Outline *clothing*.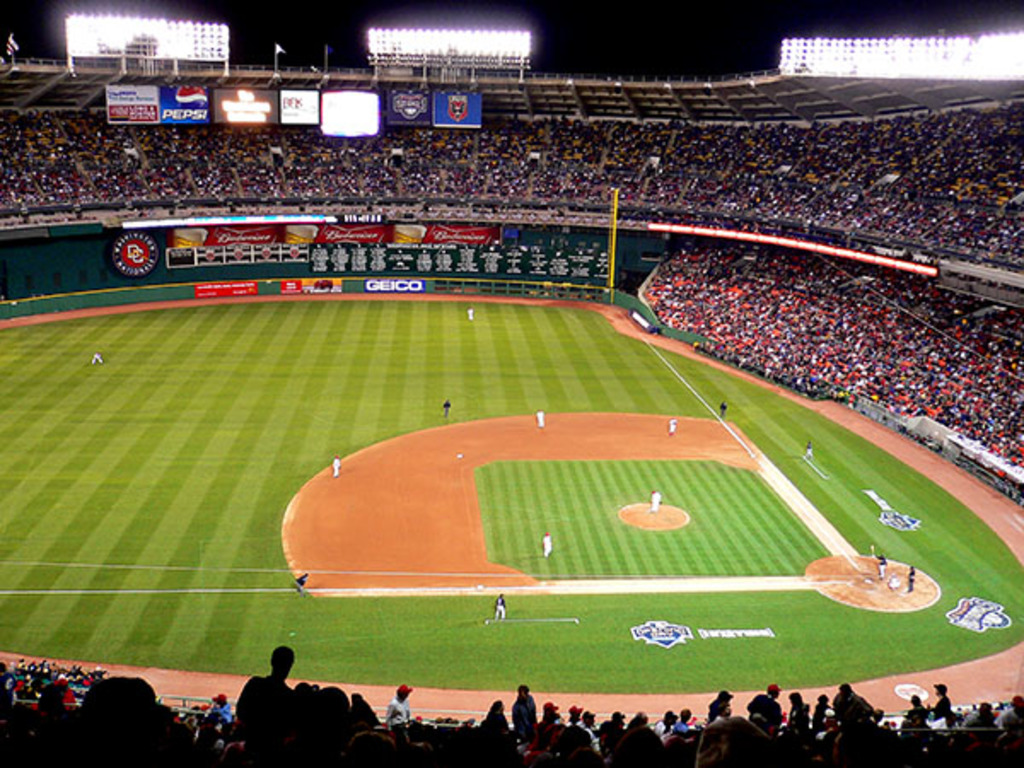
Outline: region(442, 401, 449, 411).
